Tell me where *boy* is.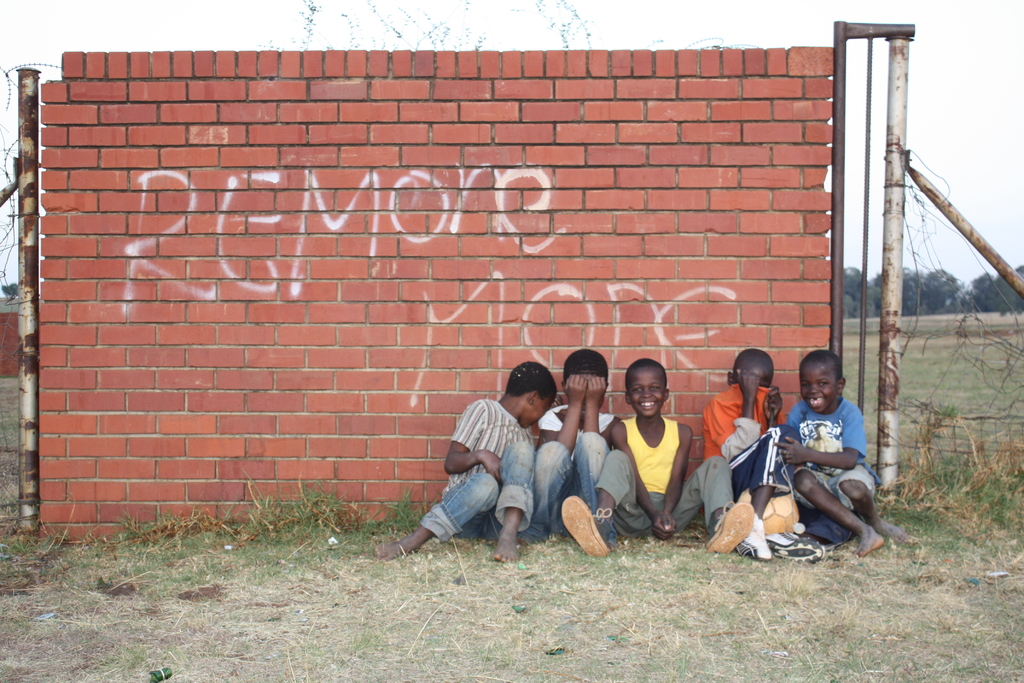
*boy* is at (x1=521, y1=346, x2=623, y2=544).
